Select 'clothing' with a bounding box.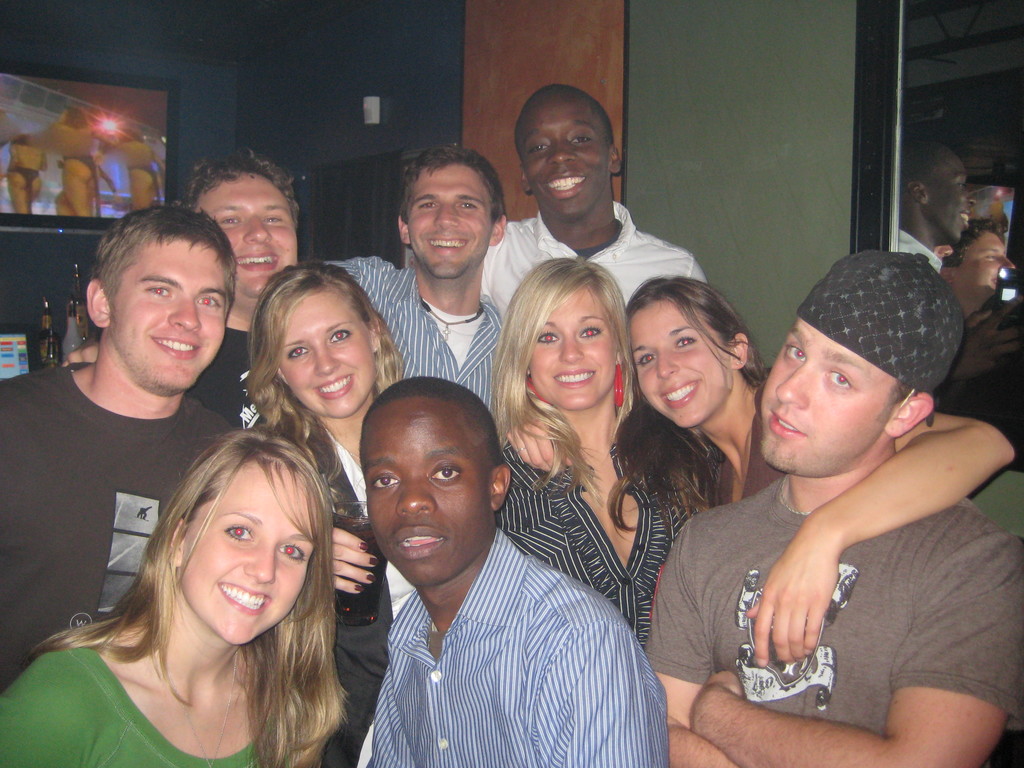
select_region(388, 527, 671, 767).
